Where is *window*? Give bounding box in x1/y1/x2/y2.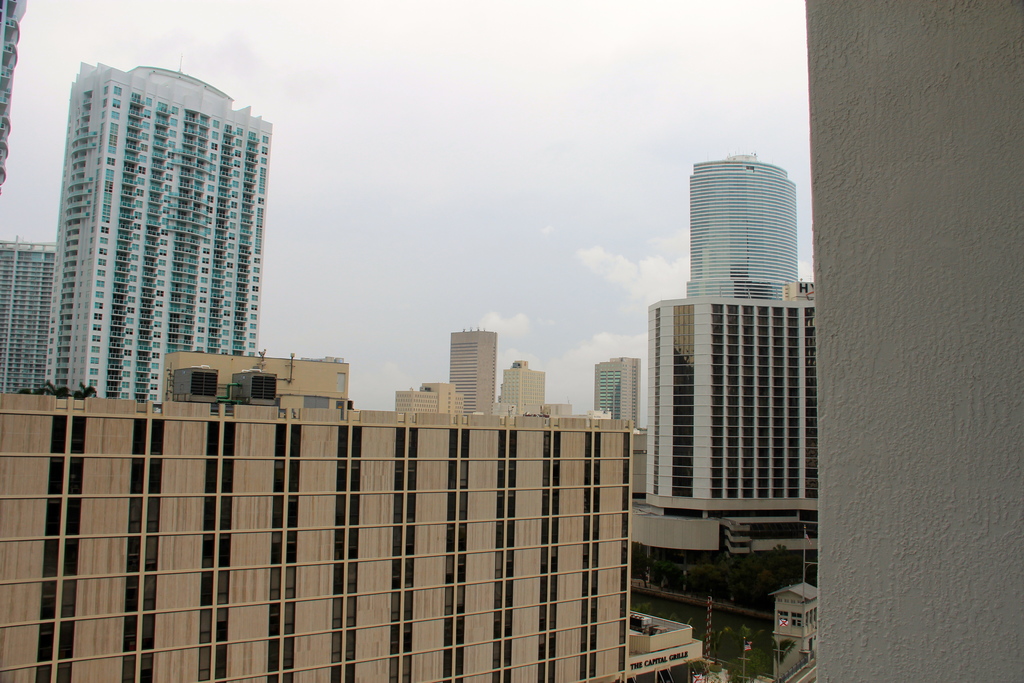
131/263/139/271.
